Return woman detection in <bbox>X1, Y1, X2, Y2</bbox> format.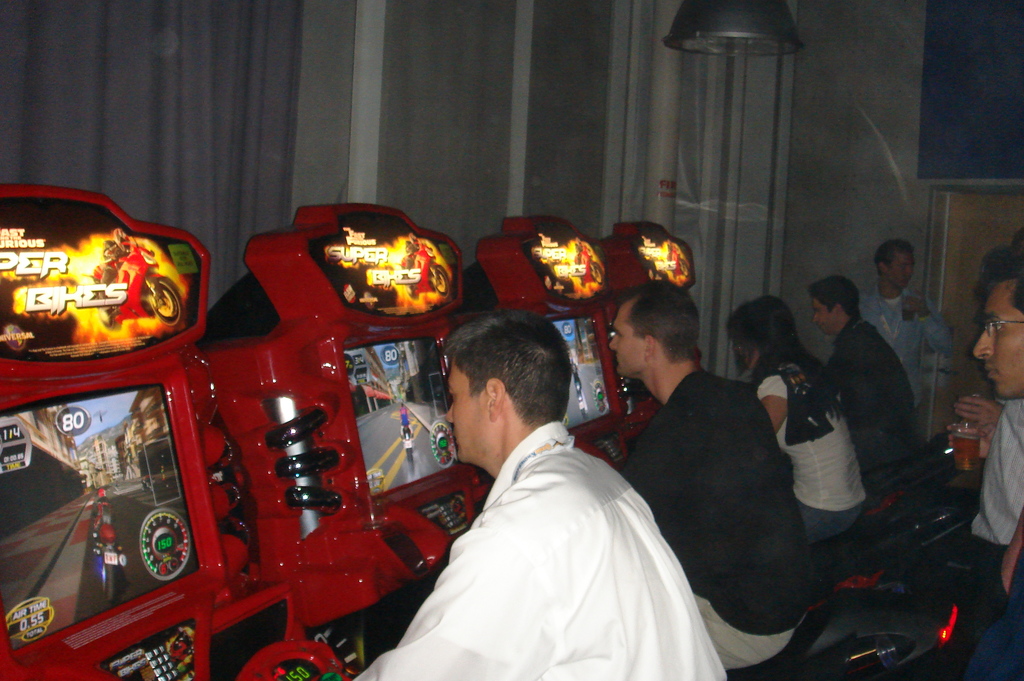
<bbox>719, 295, 869, 544</bbox>.
